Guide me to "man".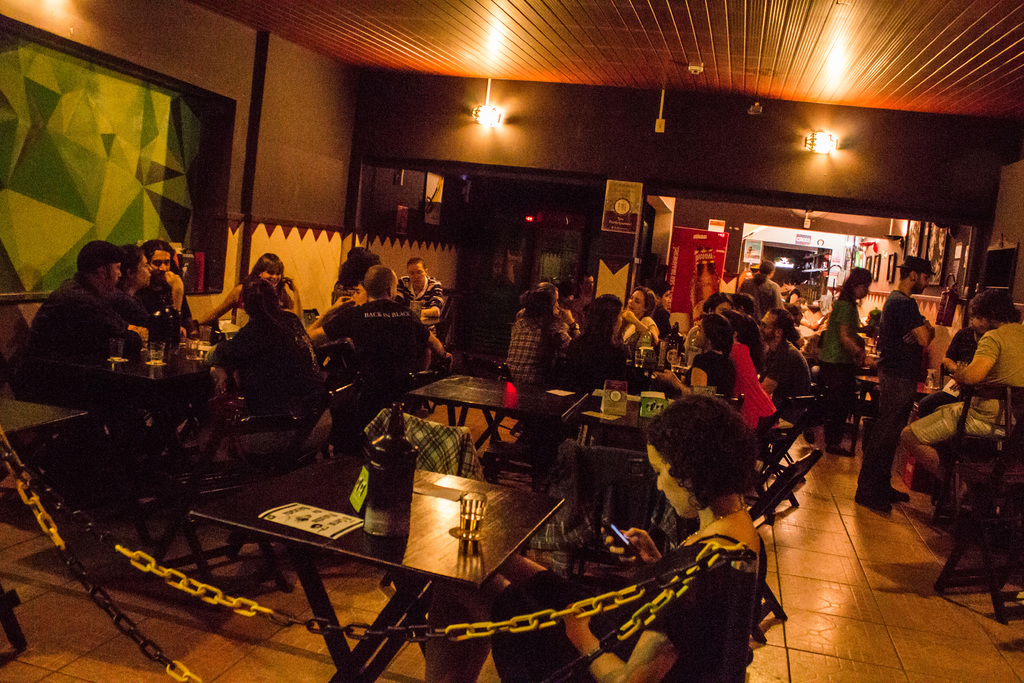
Guidance: bbox=(12, 244, 150, 501).
